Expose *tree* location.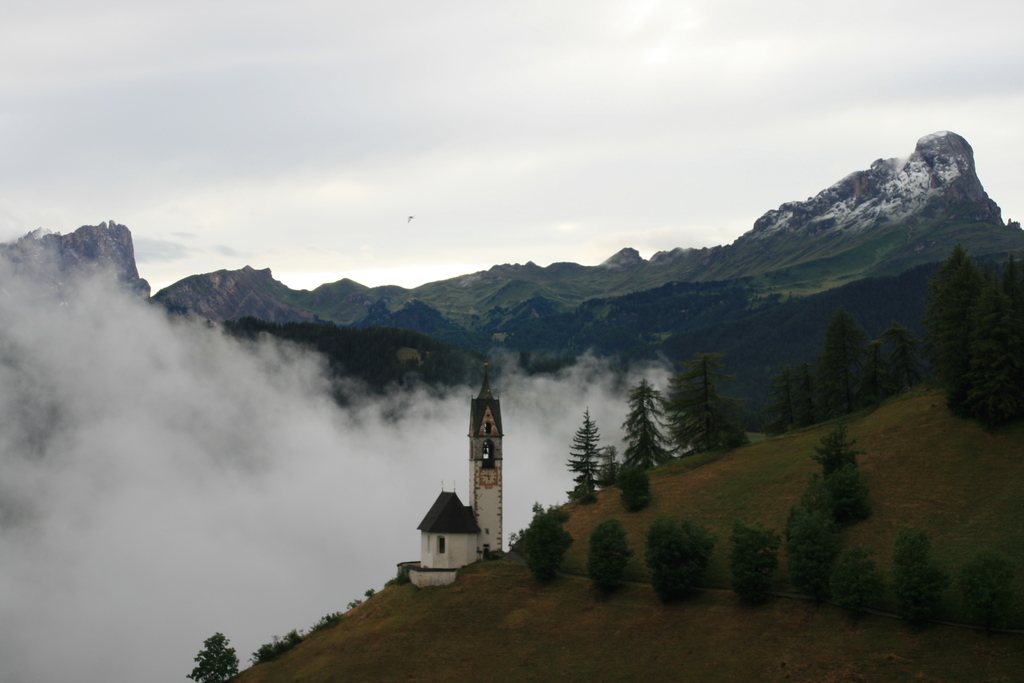
Exposed at <region>661, 342, 754, 456</region>.
